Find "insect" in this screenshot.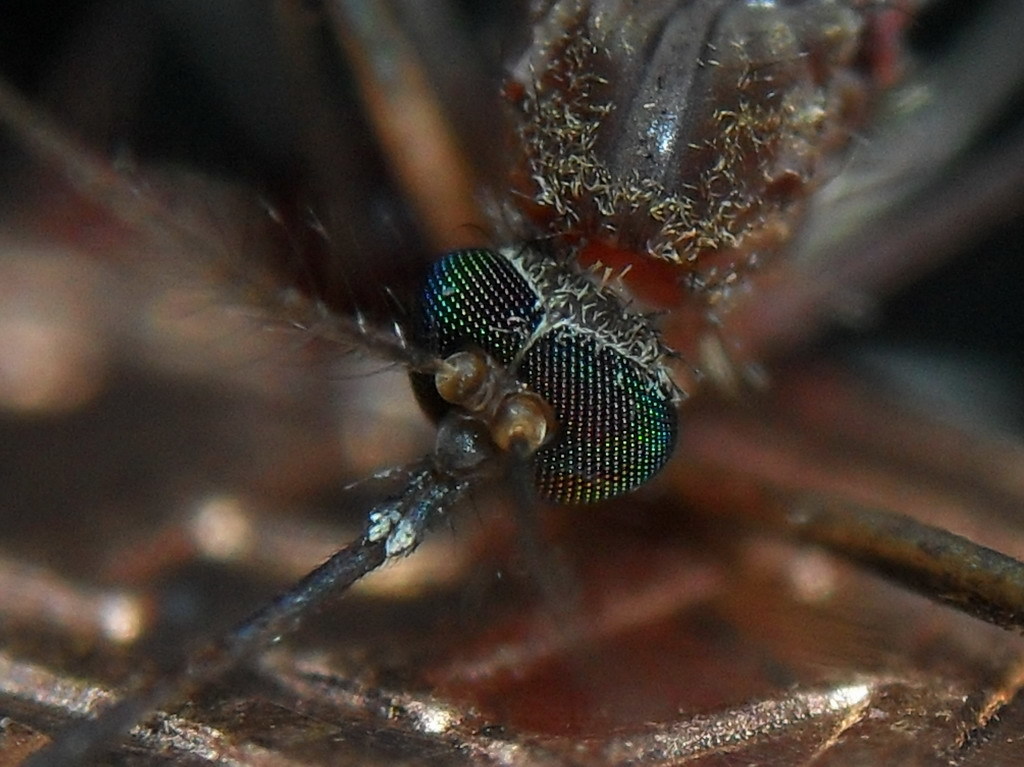
The bounding box for "insect" is [0, 0, 941, 766].
